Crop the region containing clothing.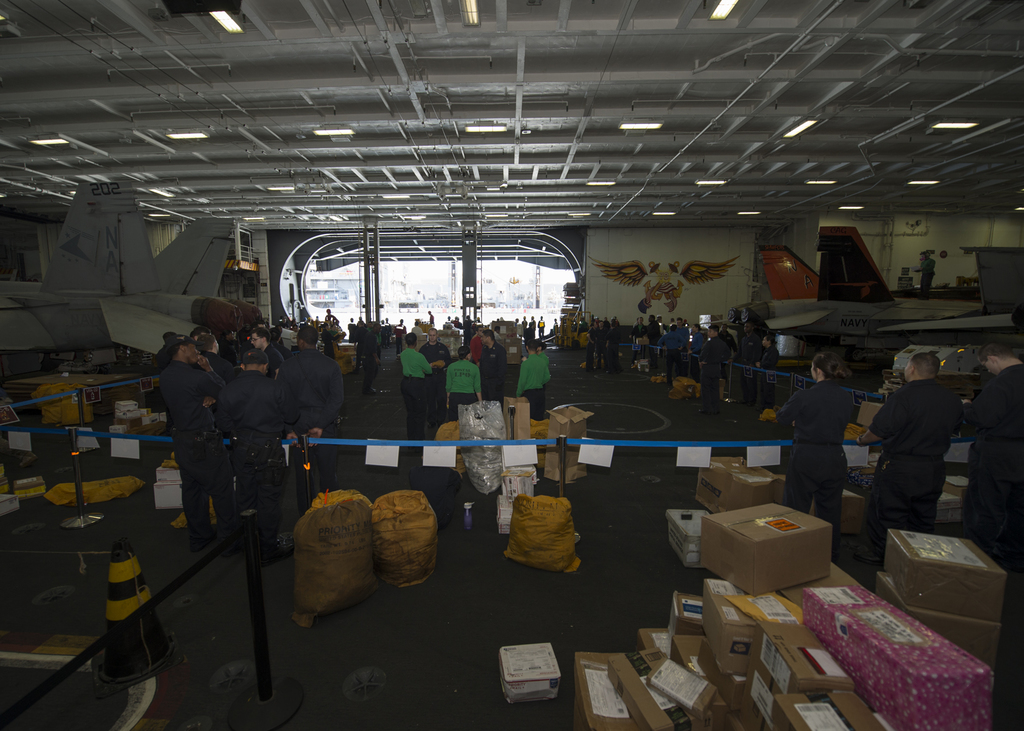
Crop region: [222,342,239,360].
